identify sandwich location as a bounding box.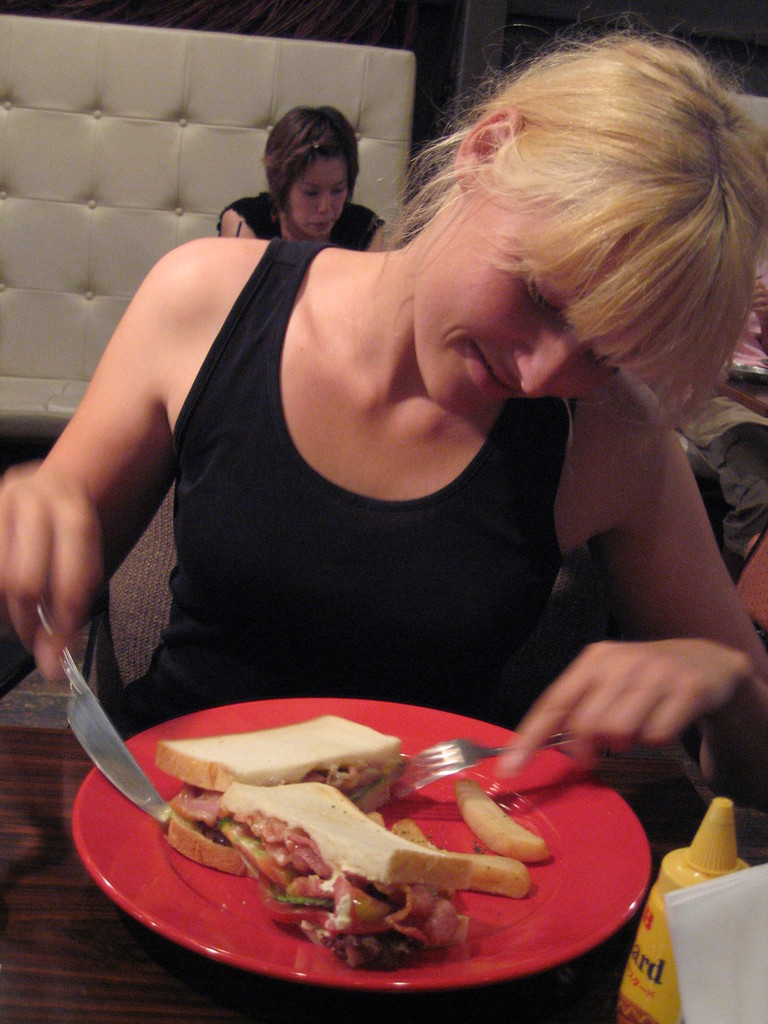
(x1=223, y1=778, x2=475, y2=970).
